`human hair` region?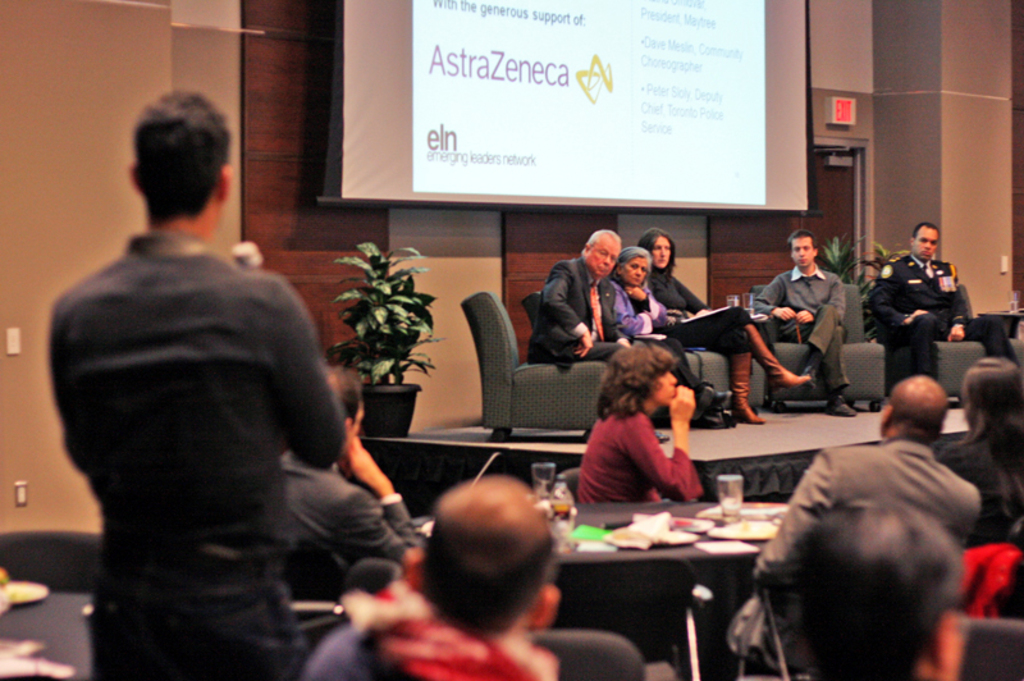
<region>960, 355, 1023, 529</region>
